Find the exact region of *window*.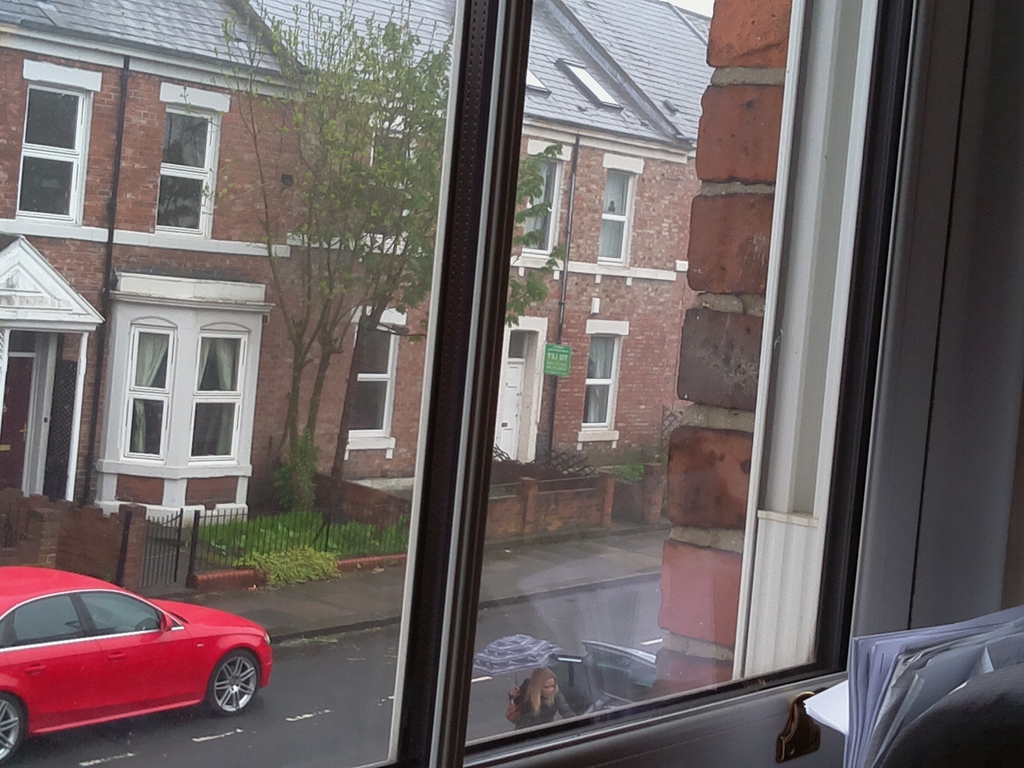
Exact region: (525, 138, 572, 258).
